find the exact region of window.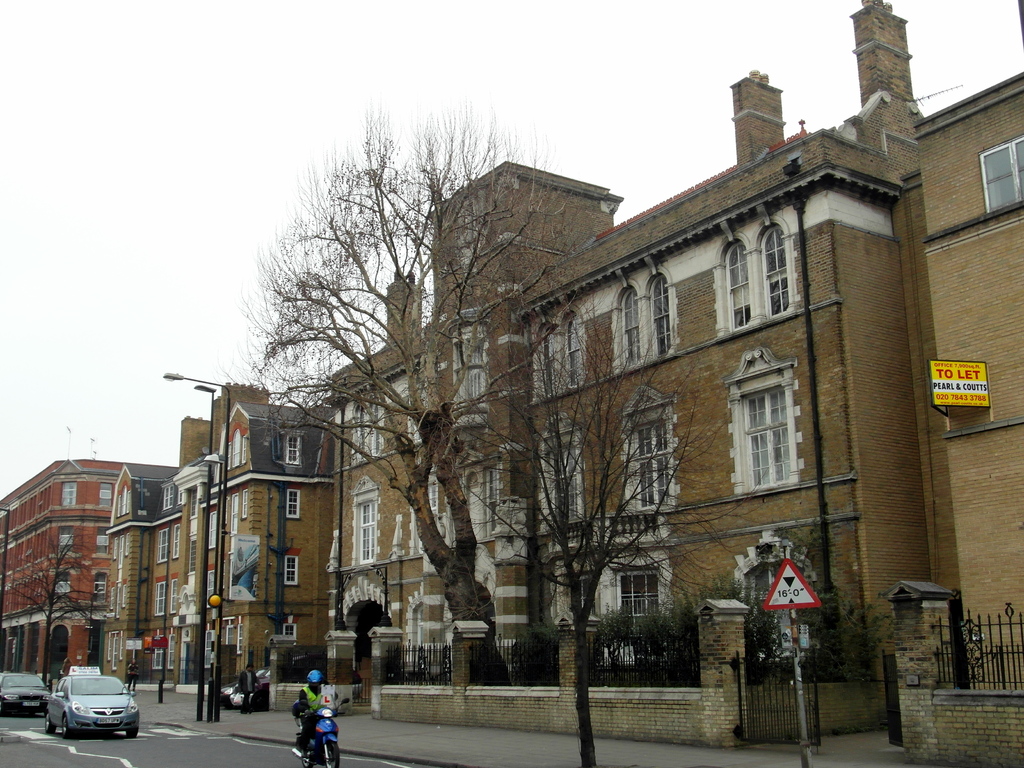
Exact region: 202:569:216:607.
